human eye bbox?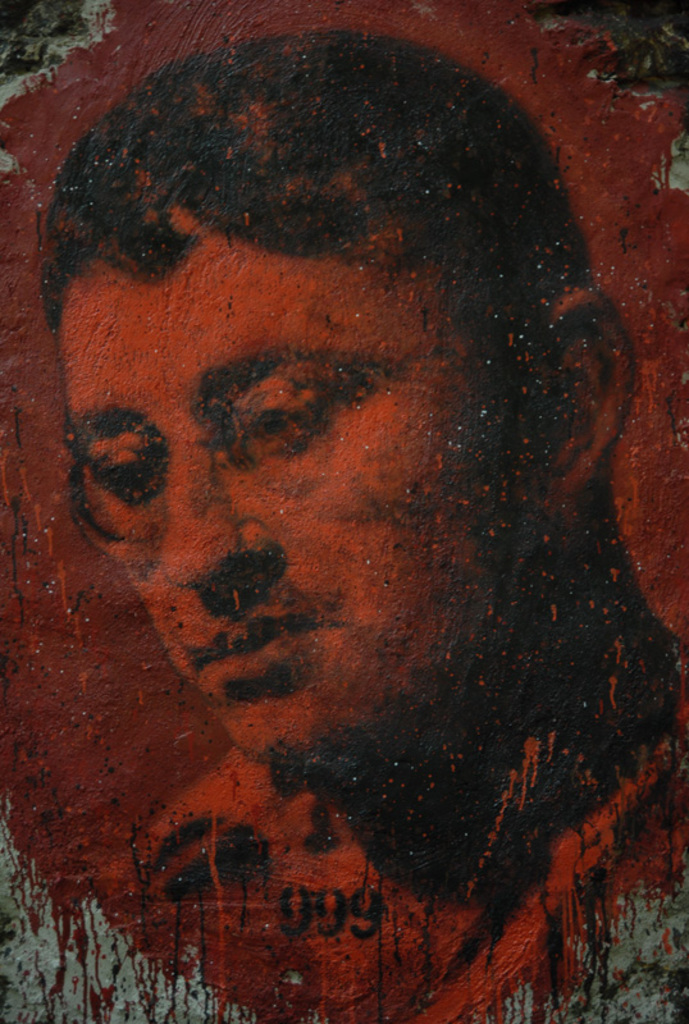
(216, 376, 310, 458)
